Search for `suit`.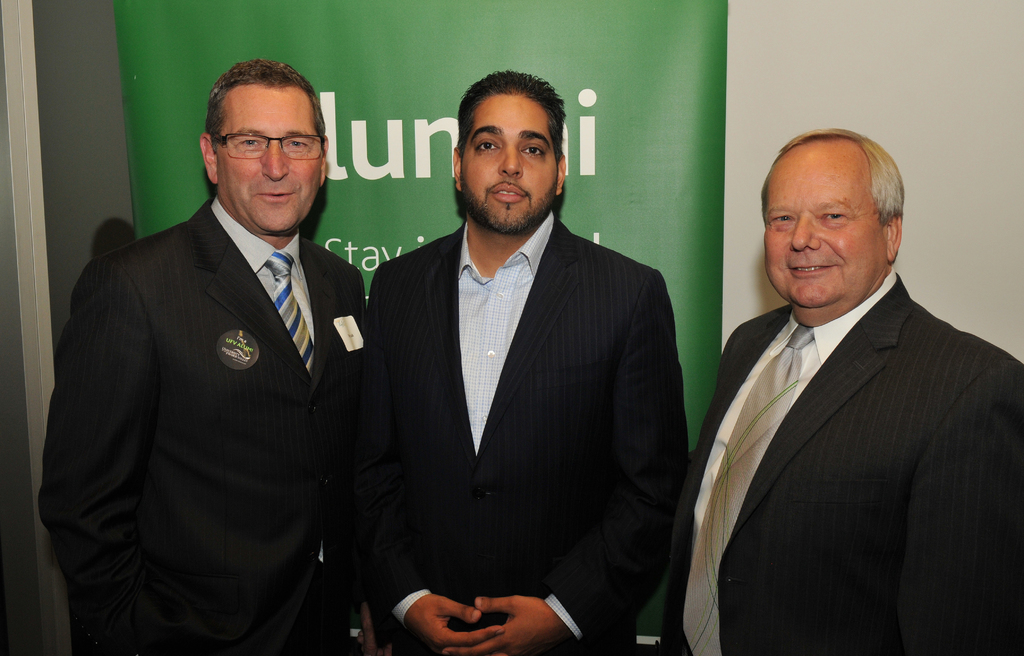
Found at (x1=38, y1=197, x2=365, y2=655).
